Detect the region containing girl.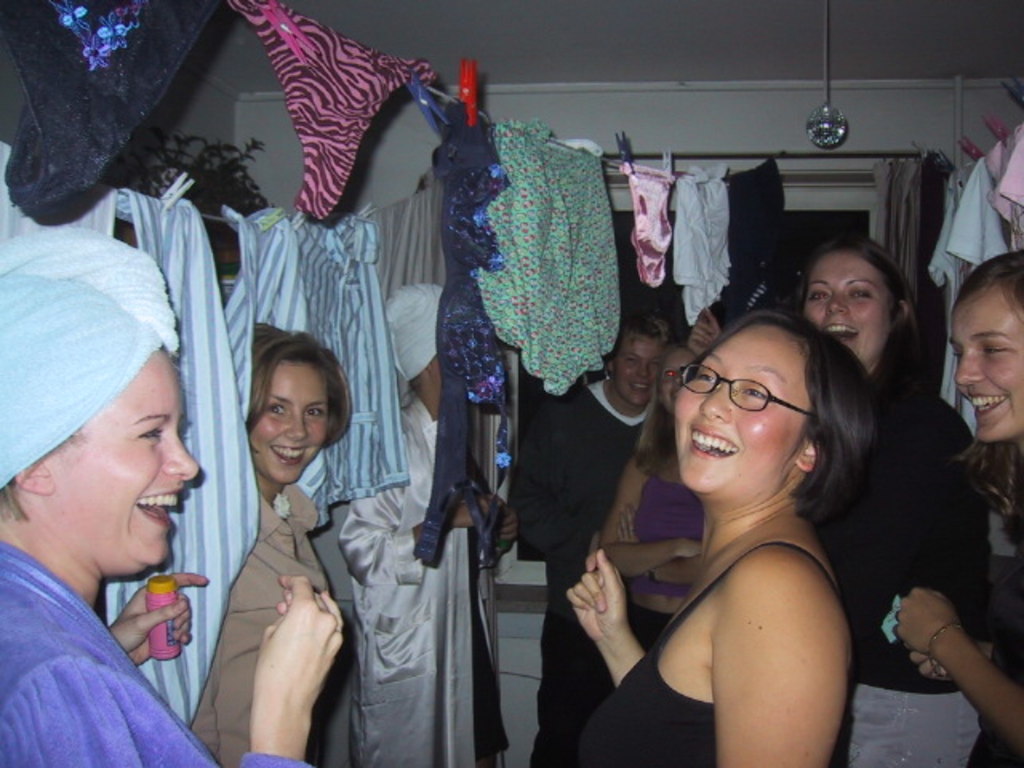
select_region(888, 248, 1022, 766).
